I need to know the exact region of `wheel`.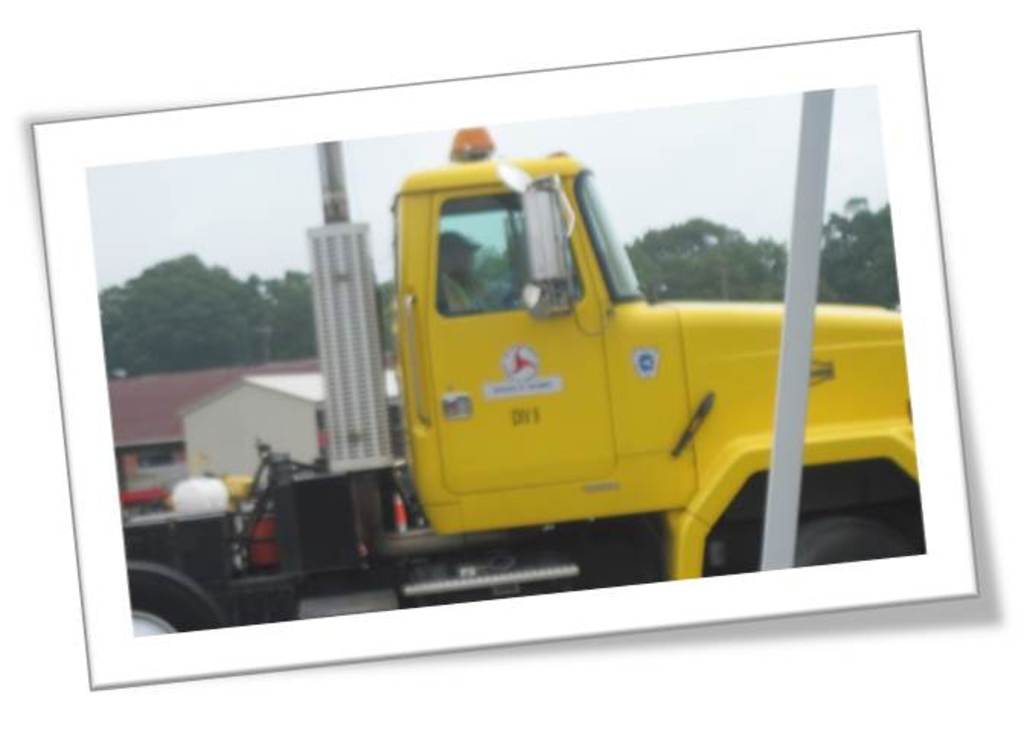
Region: <bbox>133, 571, 222, 629</bbox>.
